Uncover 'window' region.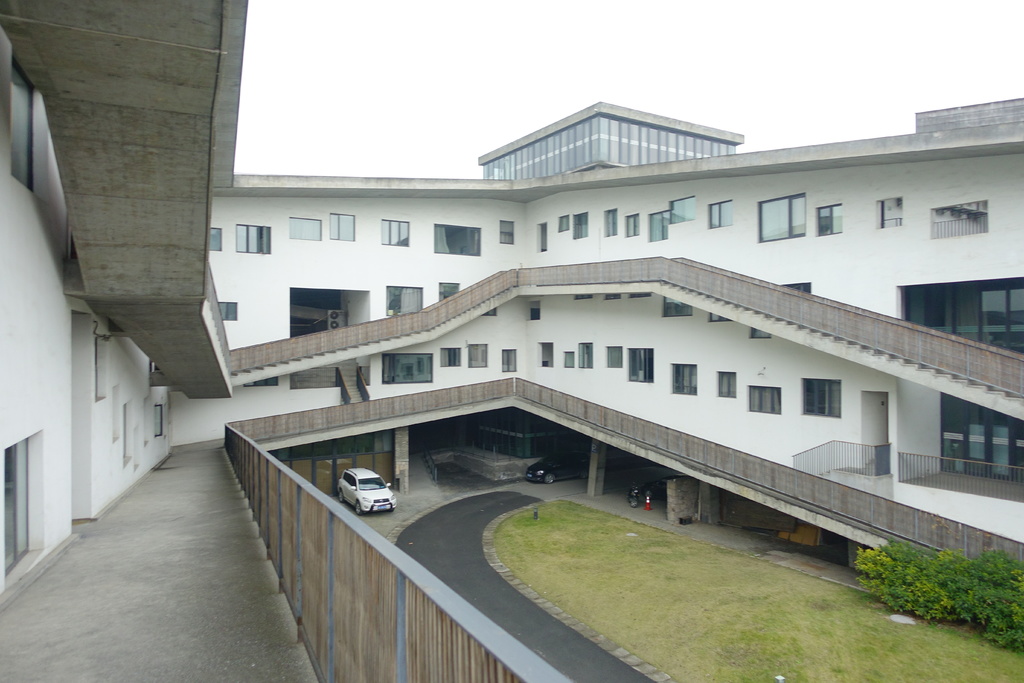
Uncovered: x1=666 y1=290 x2=689 y2=318.
